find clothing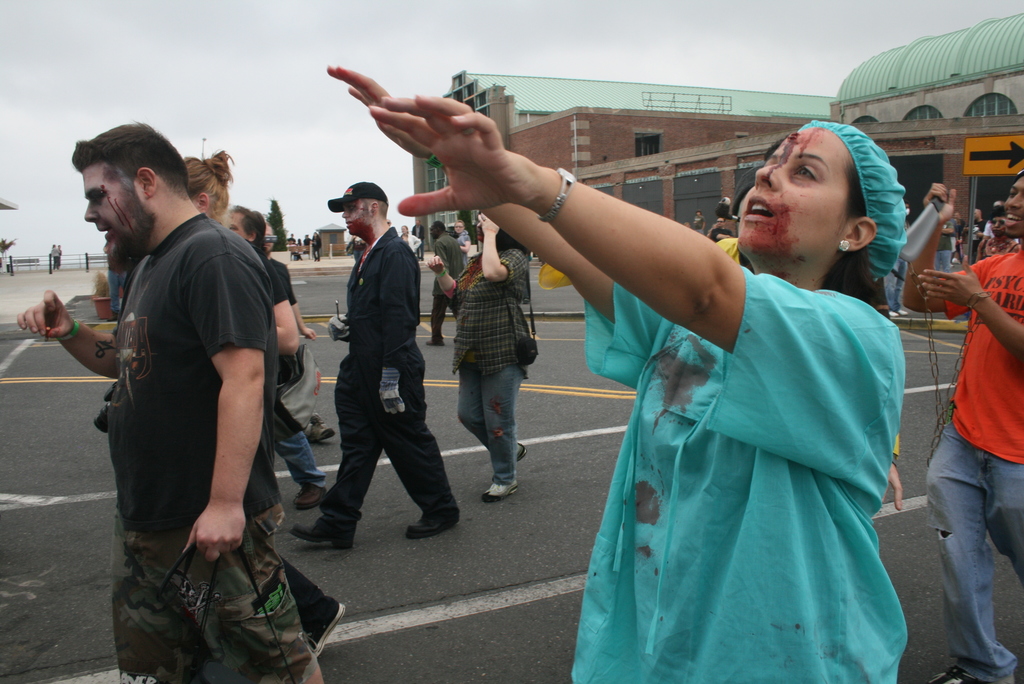
x1=967, y1=220, x2=984, y2=265
